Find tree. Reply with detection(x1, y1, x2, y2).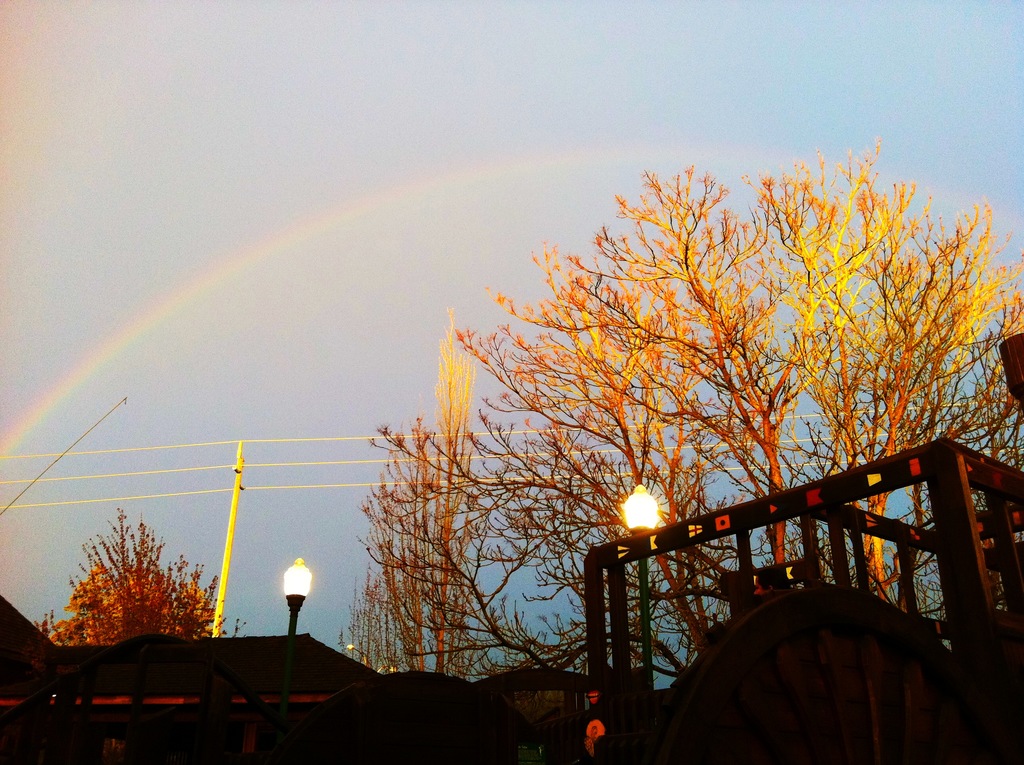
detection(30, 505, 217, 714).
